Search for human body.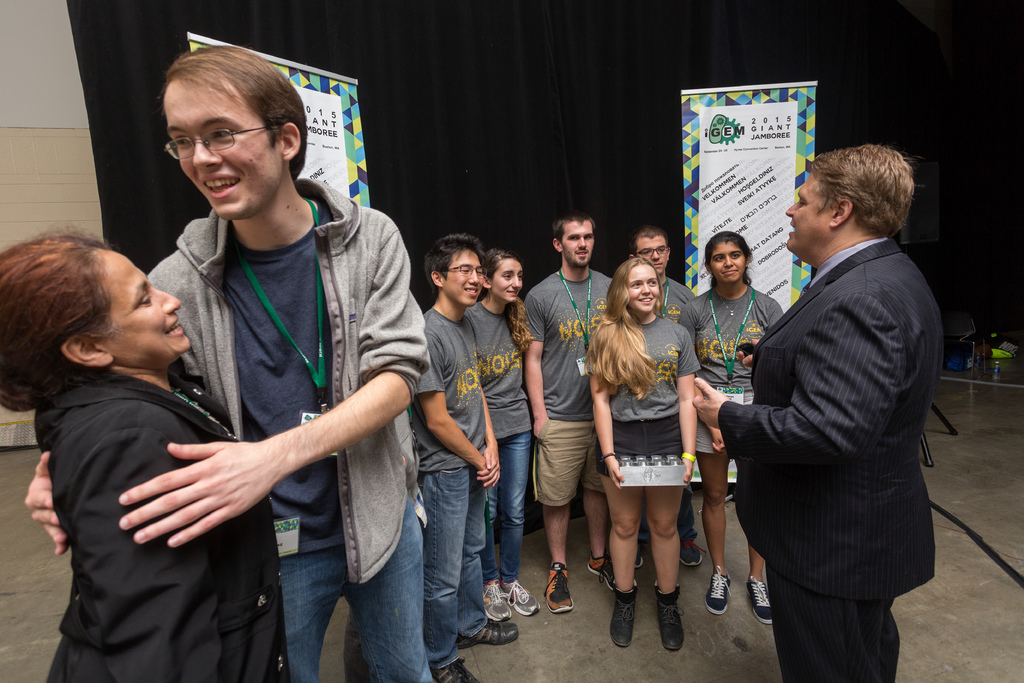
Found at rect(515, 197, 619, 607).
